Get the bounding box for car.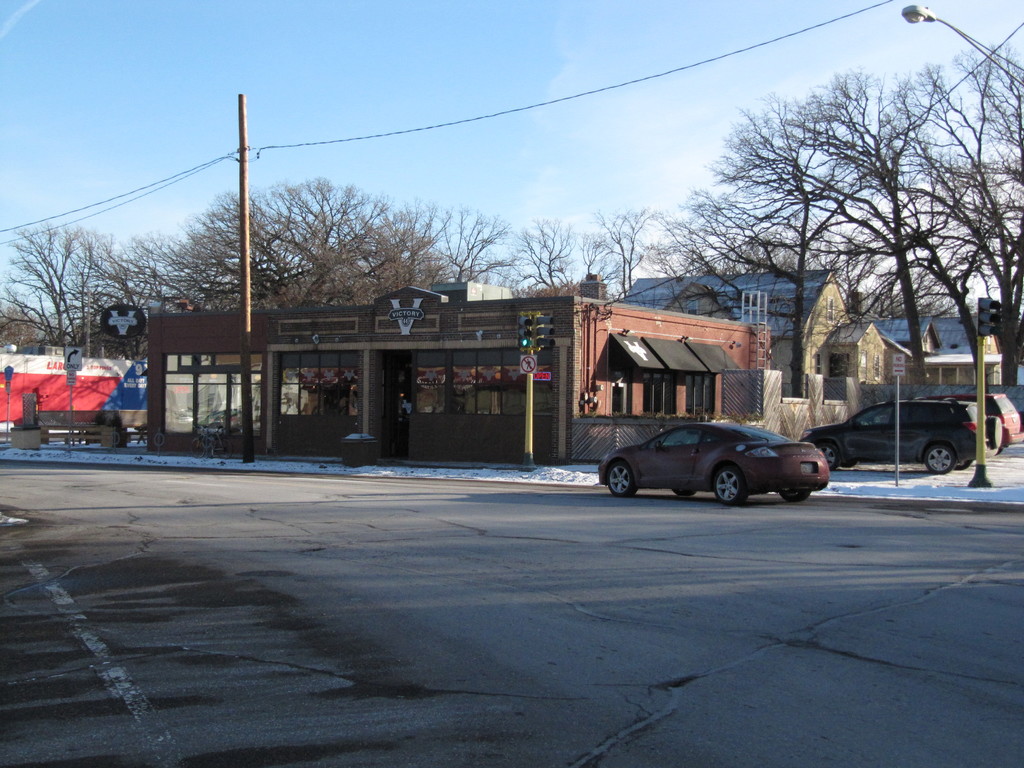
BBox(972, 395, 1023, 457).
